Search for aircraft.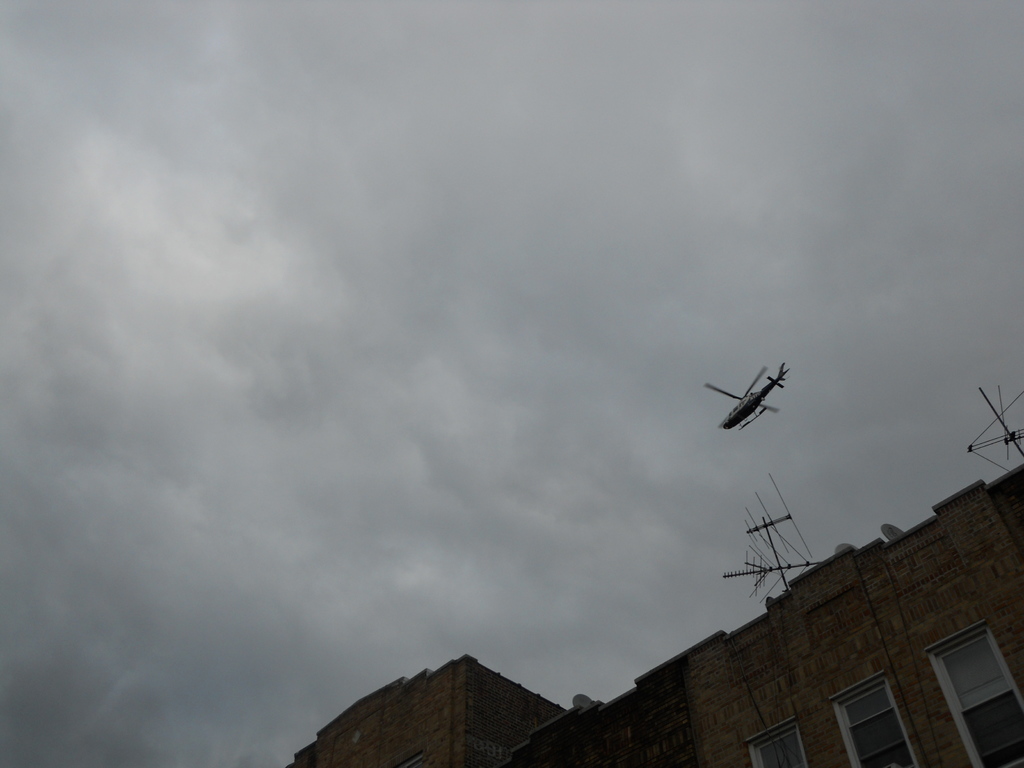
Found at bbox=(702, 361, 793, 431).
